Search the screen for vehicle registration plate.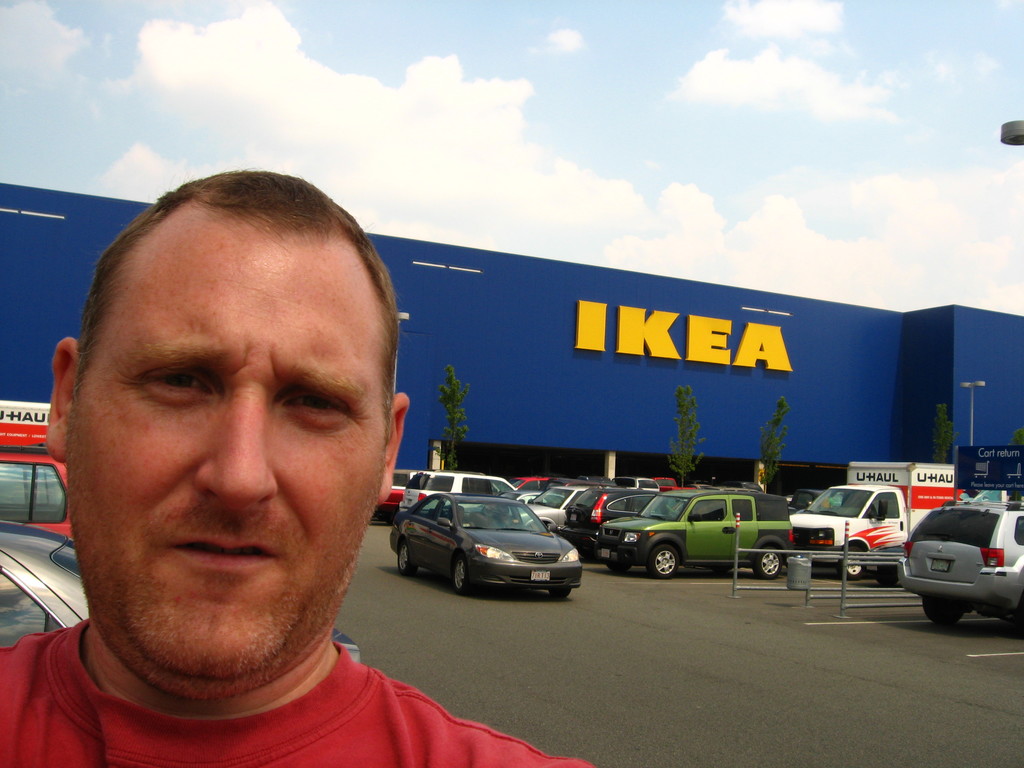
Found at detection(598, 547, 609, 557).
